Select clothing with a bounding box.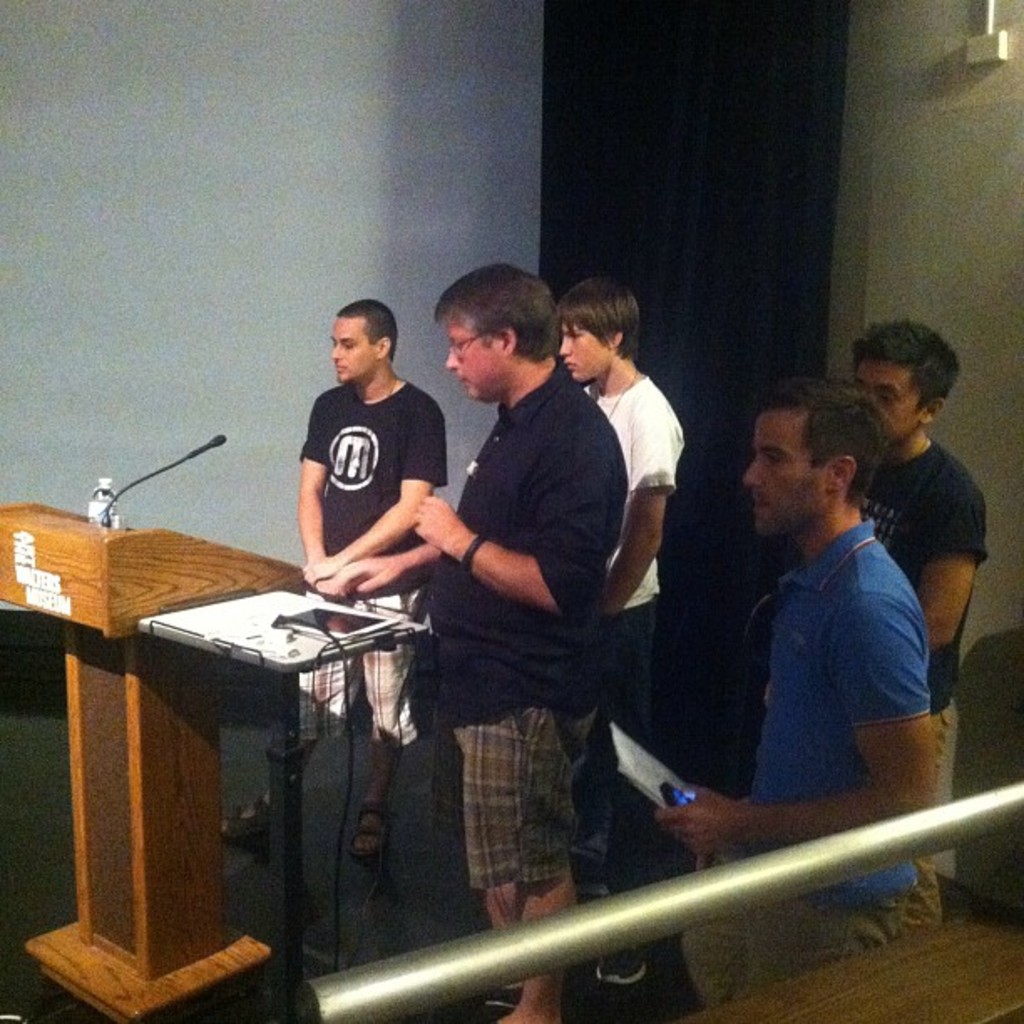
868:440:959:862.
